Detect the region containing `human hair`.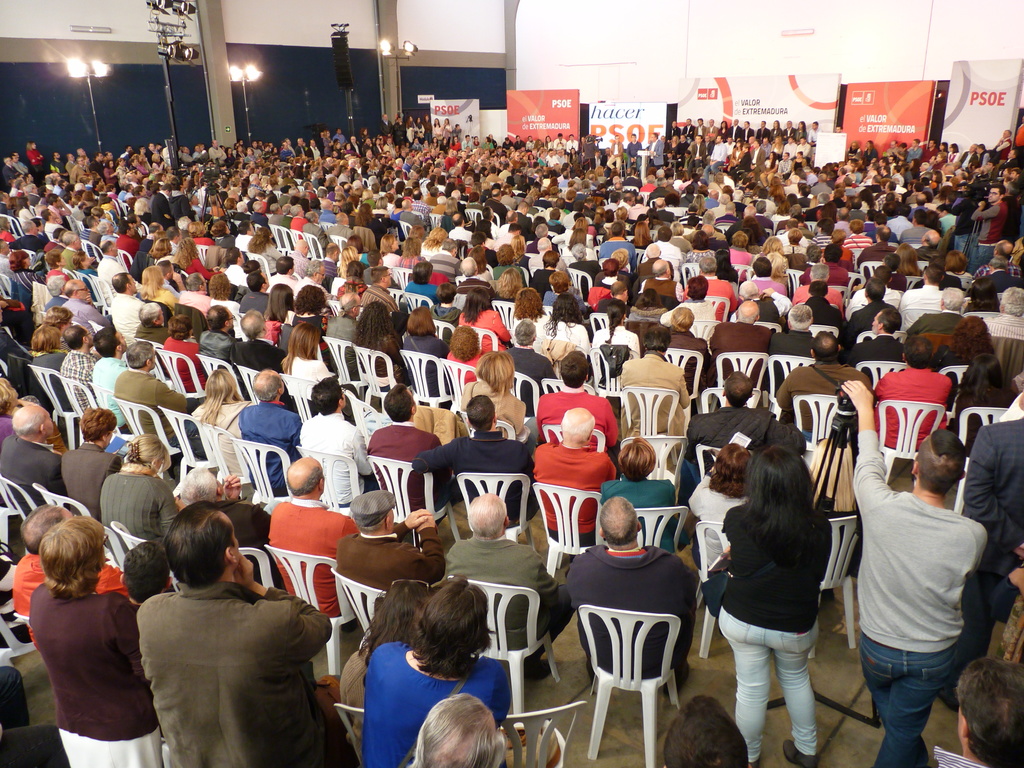
crop(210, 271, 232, 301).
